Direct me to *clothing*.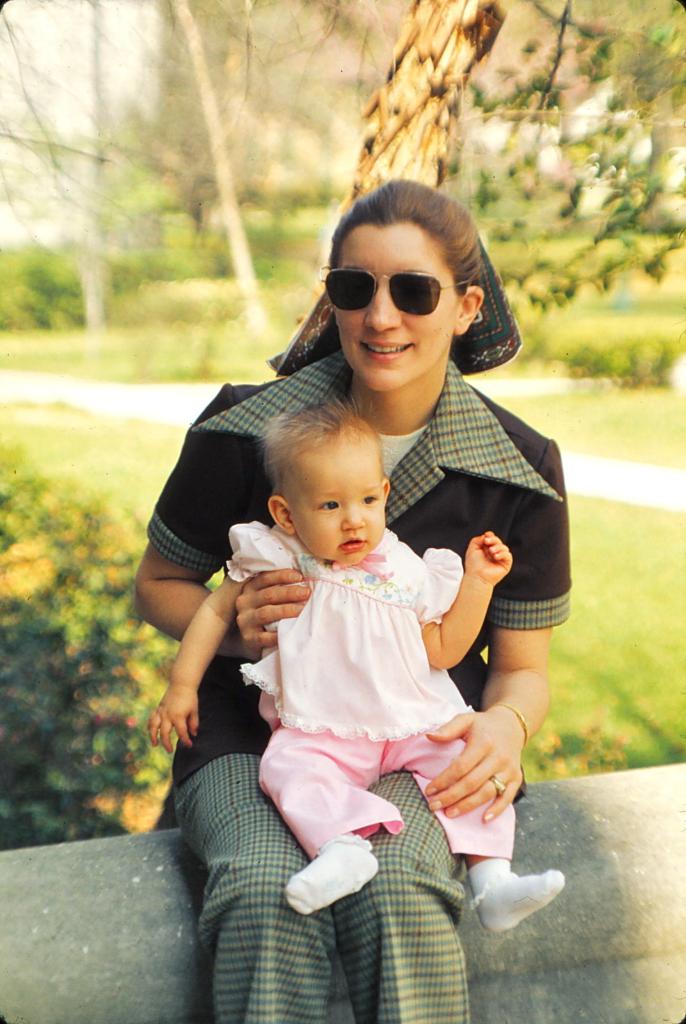
Direction: region(164, 337, 575, 1023).
